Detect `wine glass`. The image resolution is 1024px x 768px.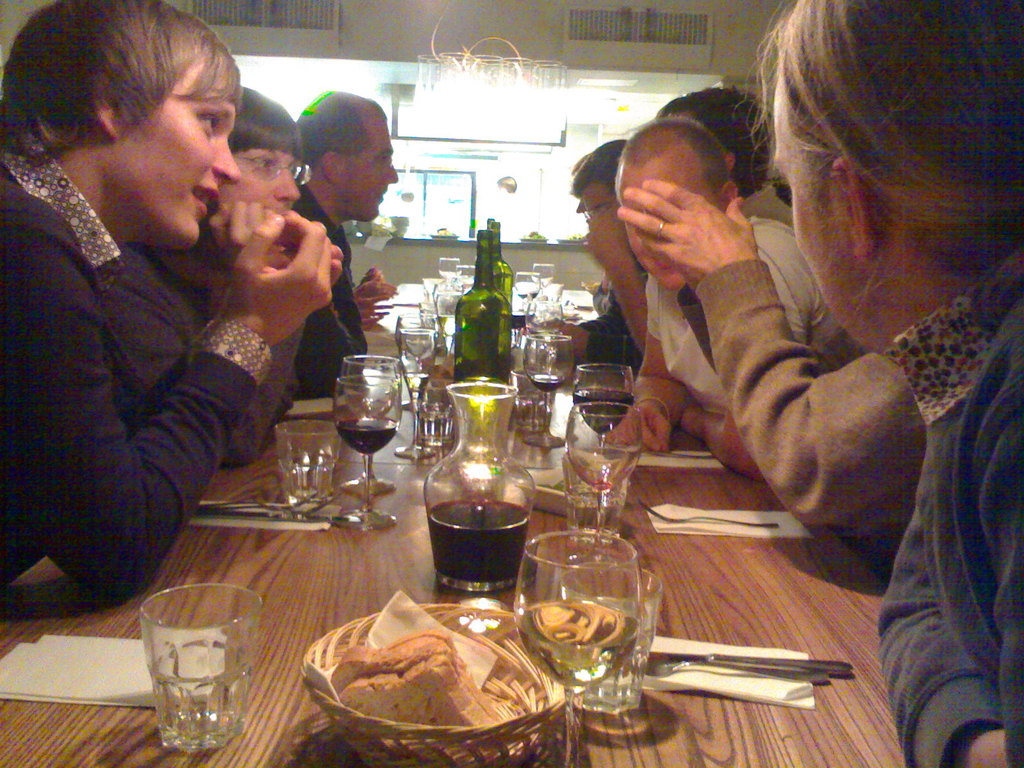
Rect(342, 349, 408, 500).
